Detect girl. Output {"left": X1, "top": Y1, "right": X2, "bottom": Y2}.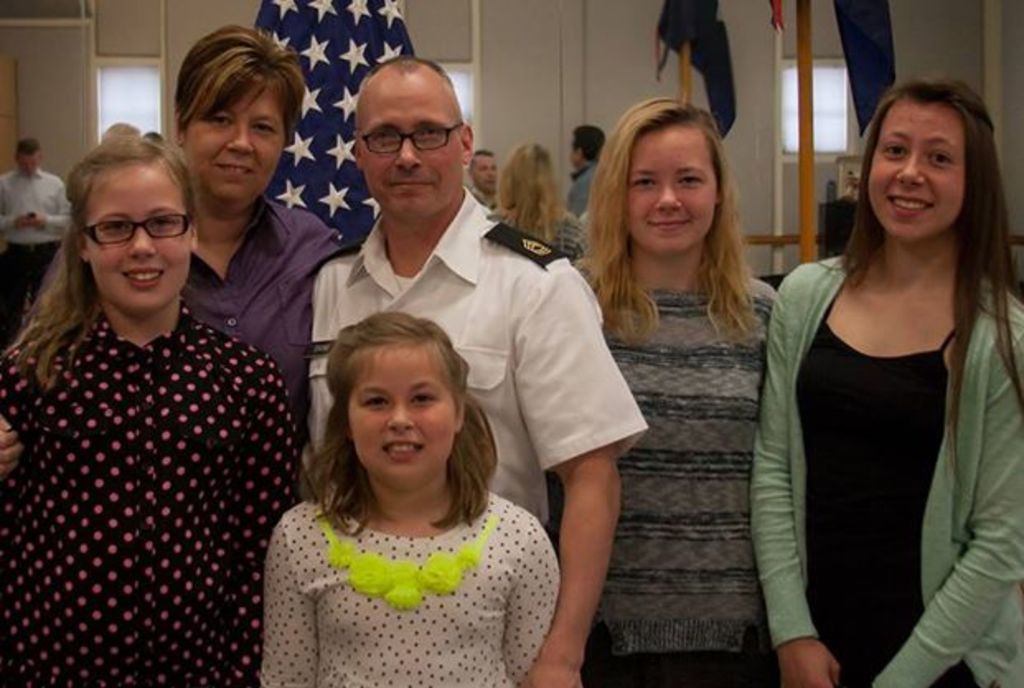
{"left": 574, "top": 97, "right": 778, "bottom": 686}.
